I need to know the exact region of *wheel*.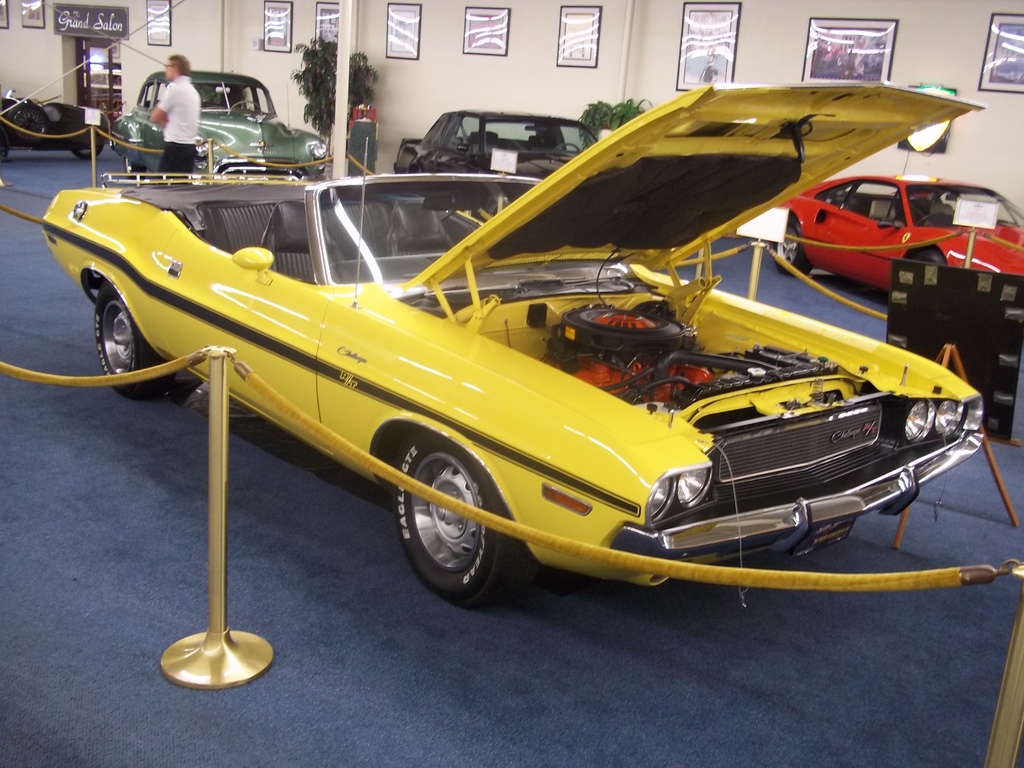
Region: select_region(0, 135, 13, 161).
